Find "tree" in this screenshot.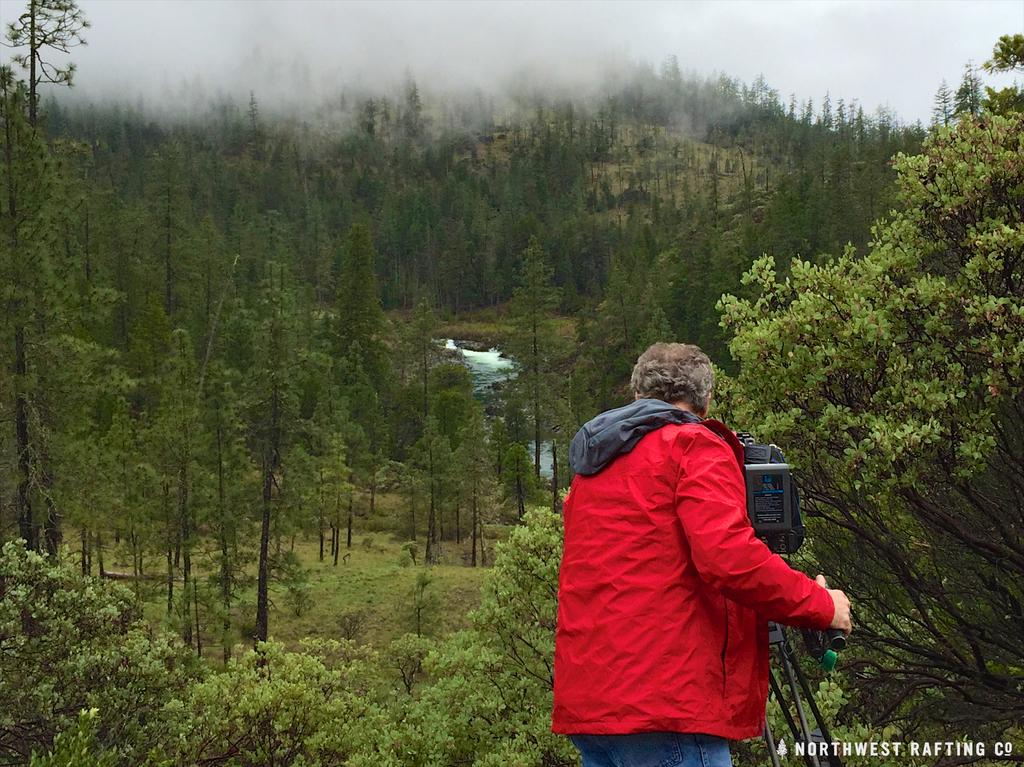
The bounding box for "tree" is rect(241, 262, 309, 690).
